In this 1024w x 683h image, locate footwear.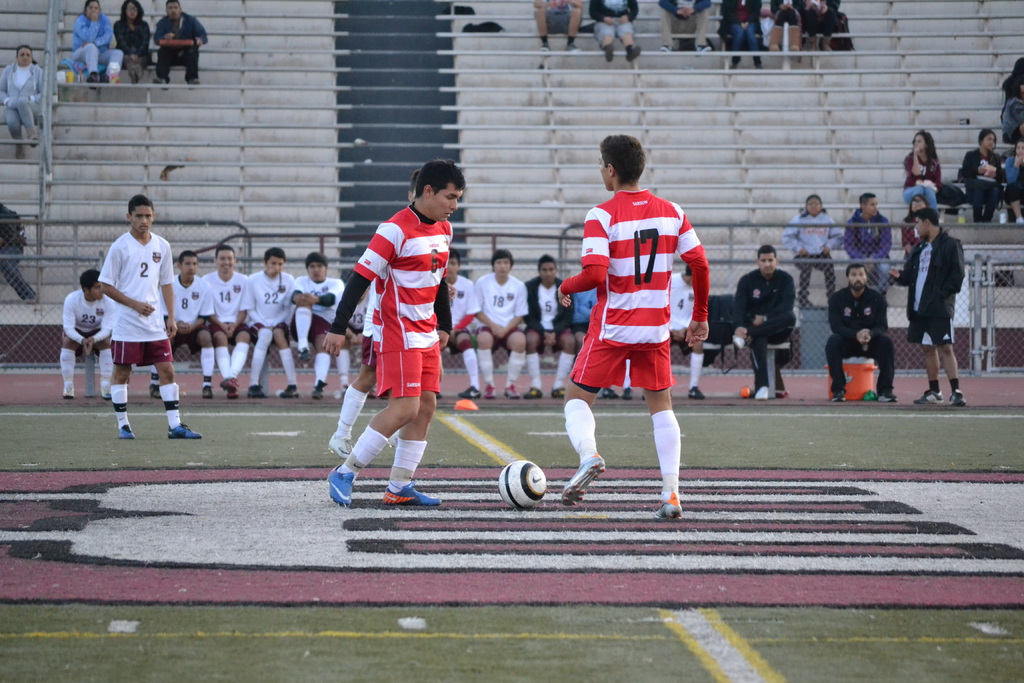
Bounding box: BBox(755, 385, 769, 400).
